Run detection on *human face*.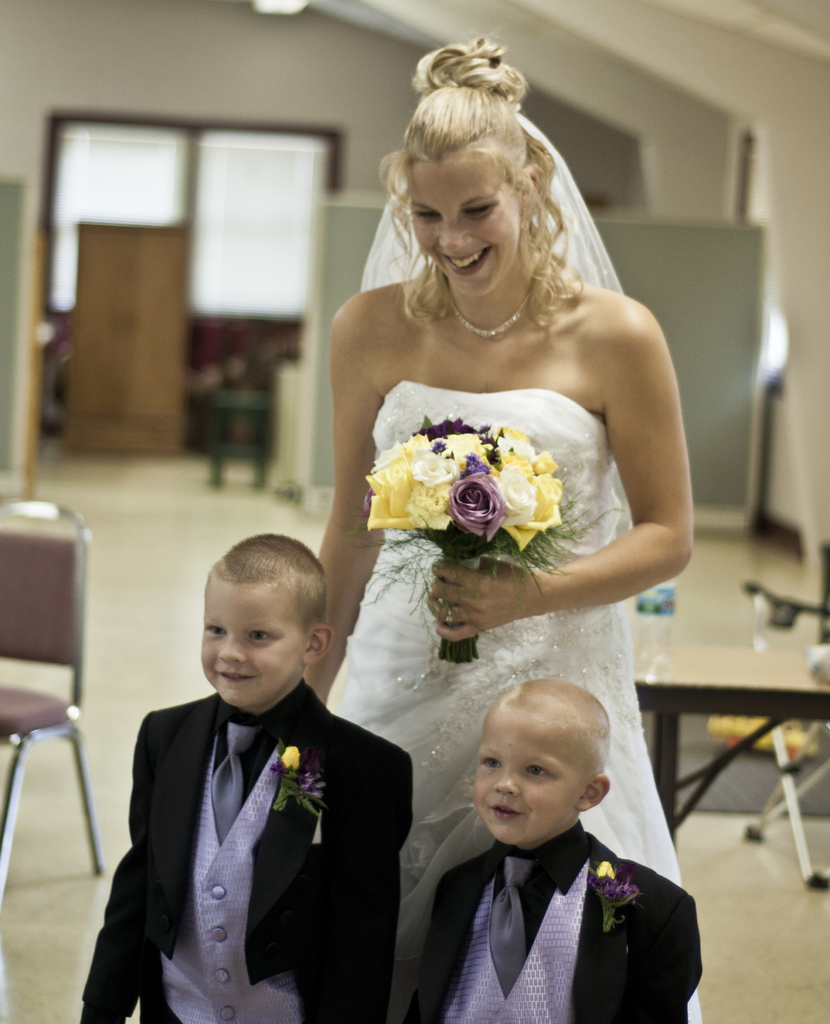
Result: pyautogui.locateOnScreen(407, 160, 521, 296).
